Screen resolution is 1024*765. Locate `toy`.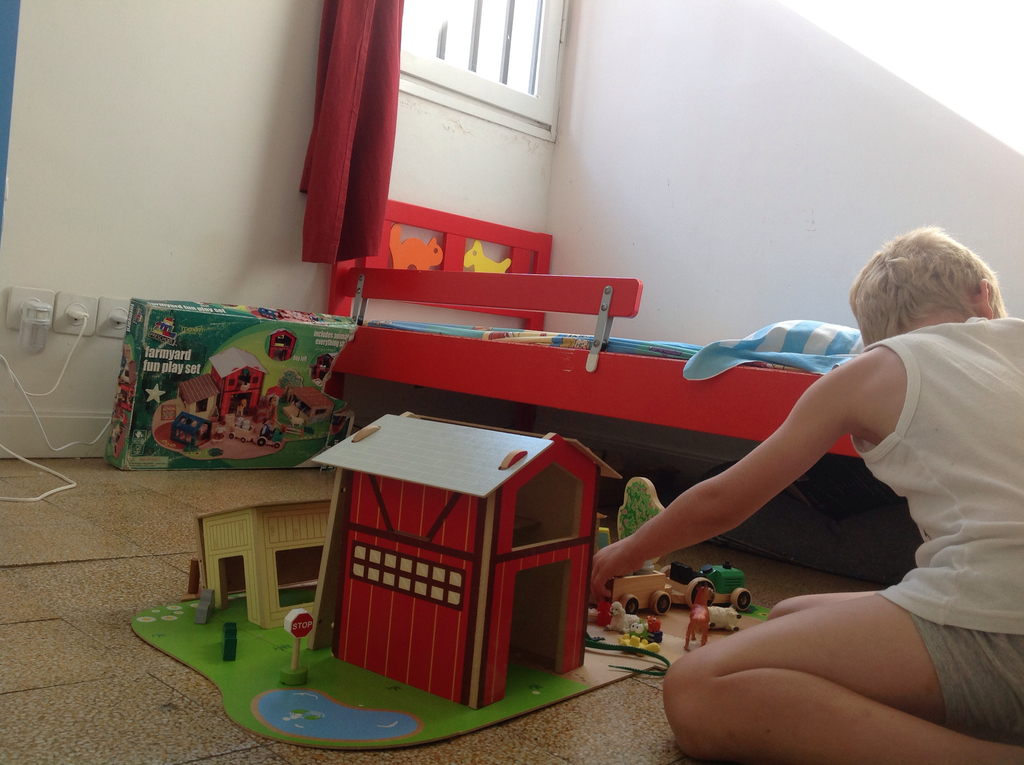
x1=209 y1=345 x2=263 y2=421.
